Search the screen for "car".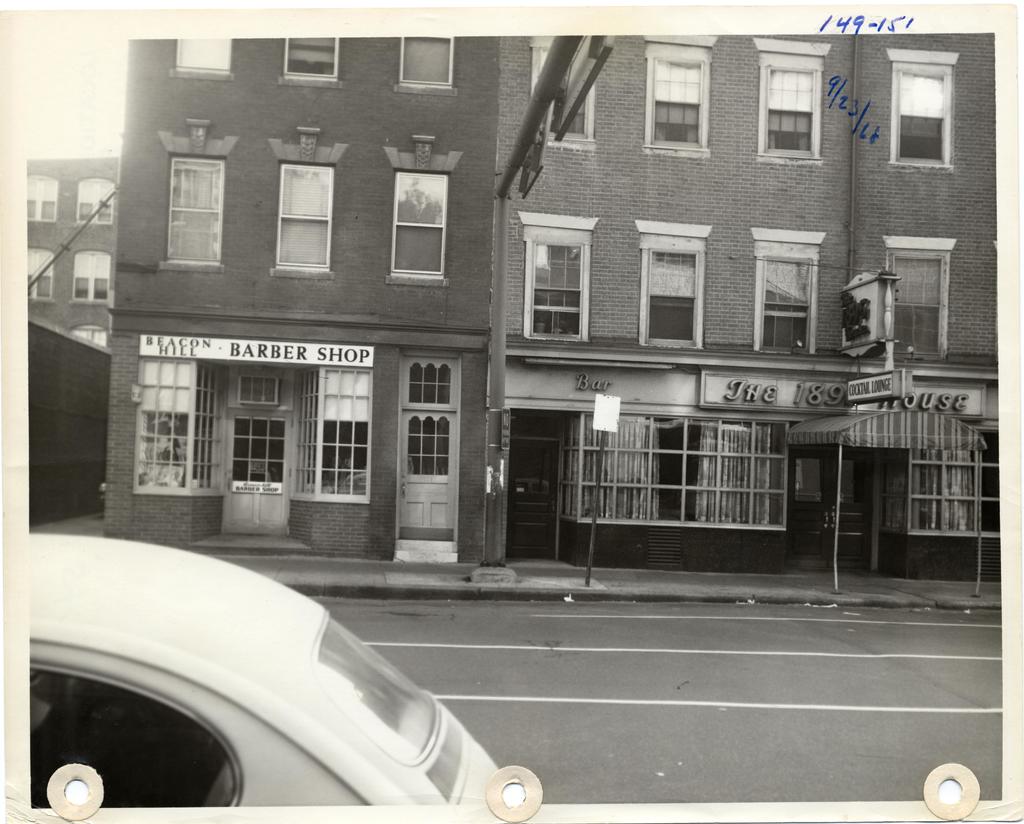
Found at l=29, t=530, r=502, b=805.
